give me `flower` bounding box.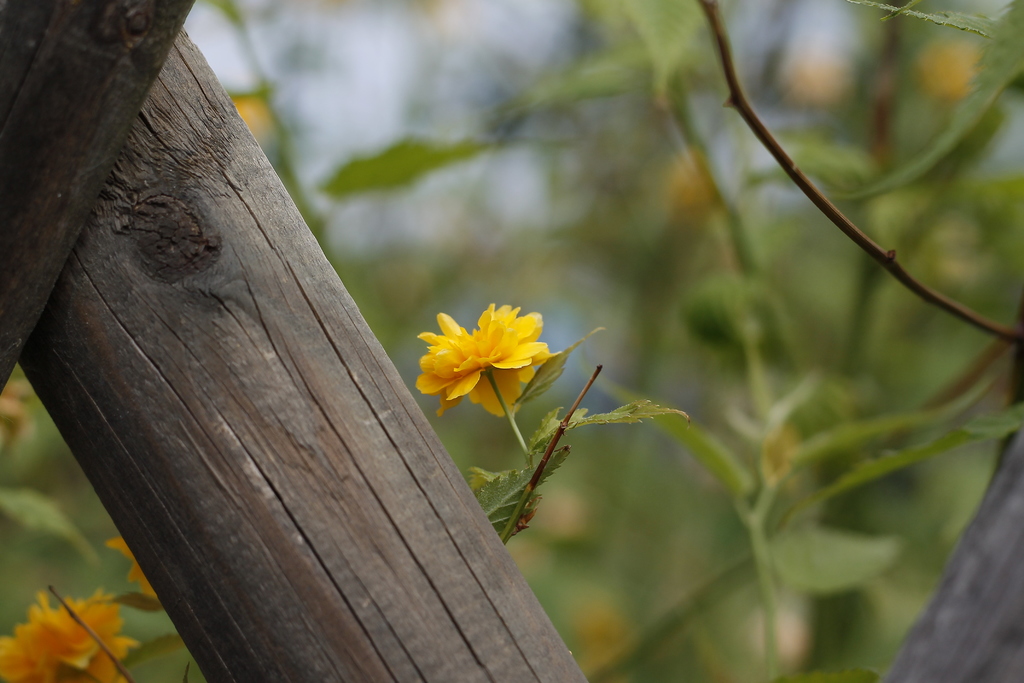
107,536,159,598.
